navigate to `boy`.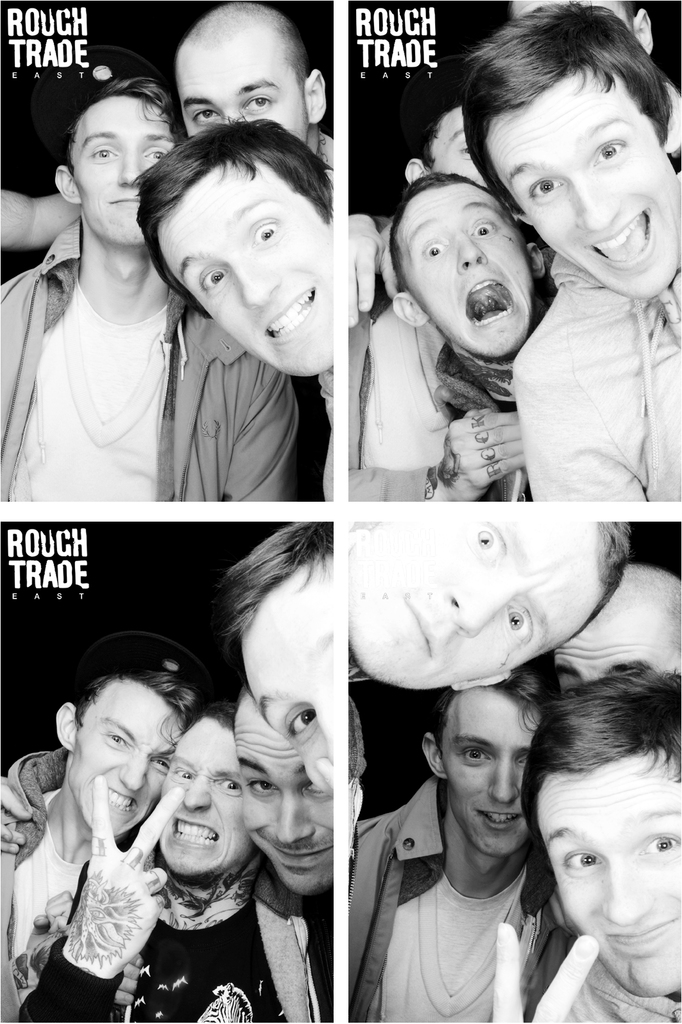
Navigation target: (left=0, top=78, right=303, bottom=505).
